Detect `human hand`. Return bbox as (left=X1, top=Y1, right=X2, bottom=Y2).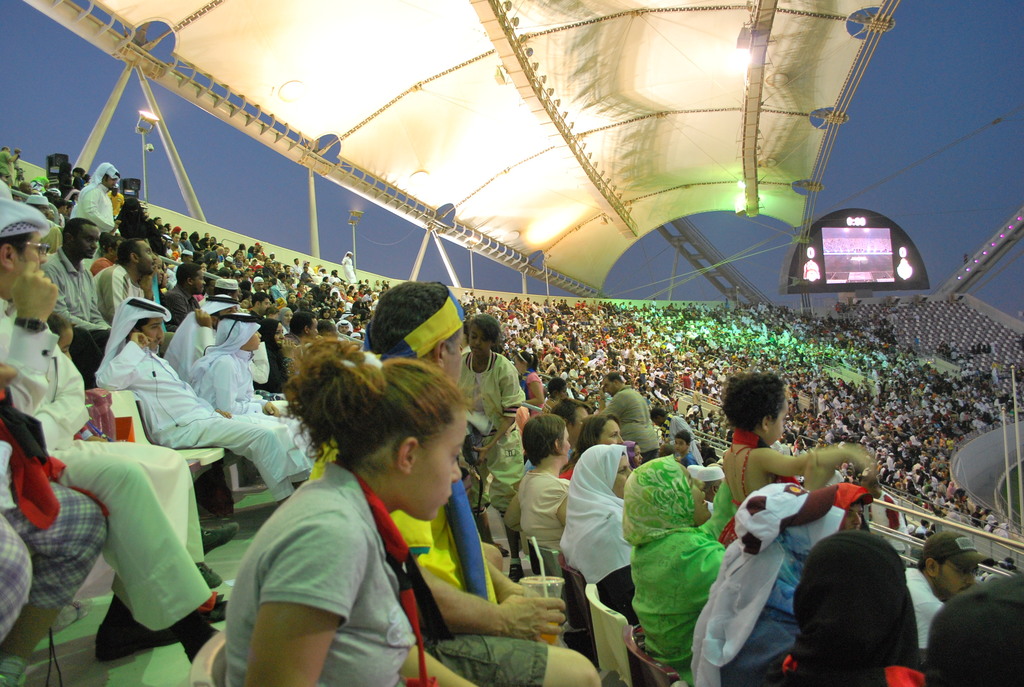
(left=800, top=448, right=836, bottom=491).
